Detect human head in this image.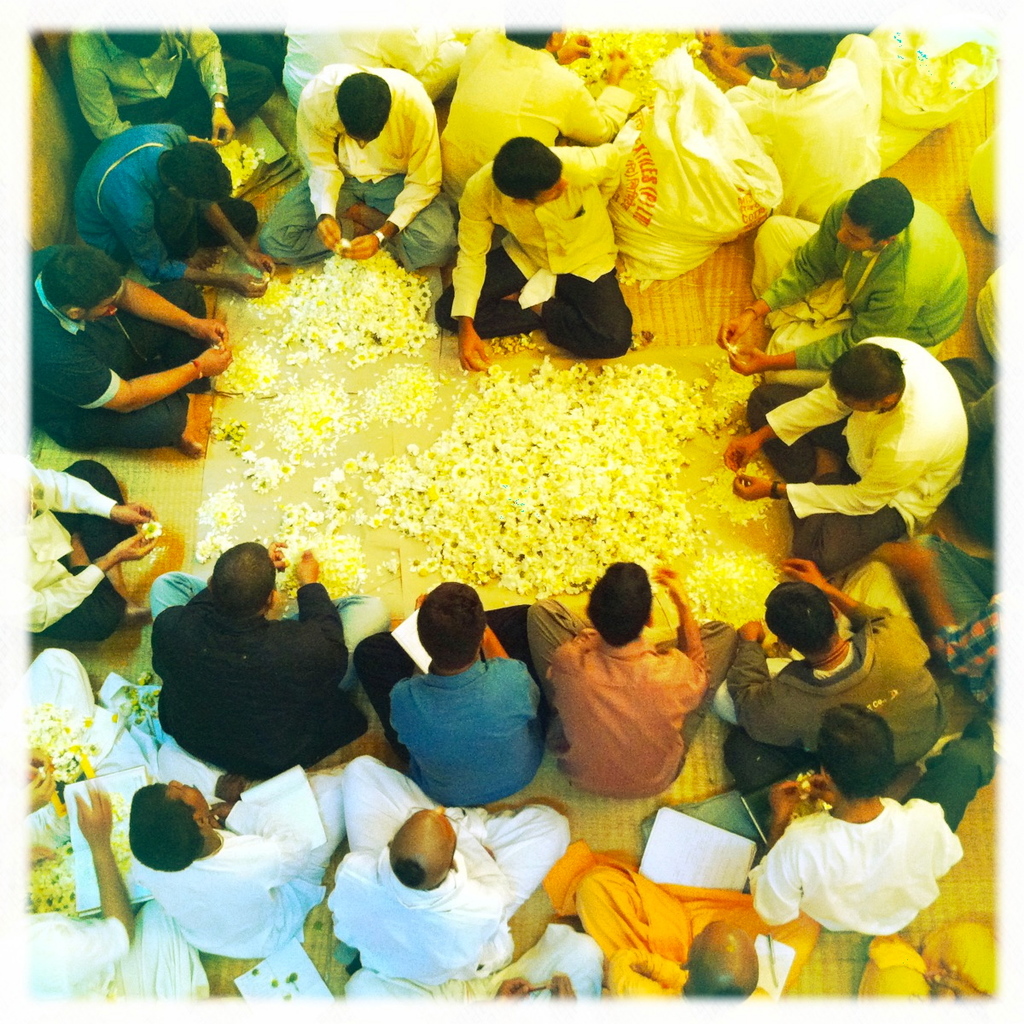
Detection: x1=771, y1=30, x2=836, y2=90.
